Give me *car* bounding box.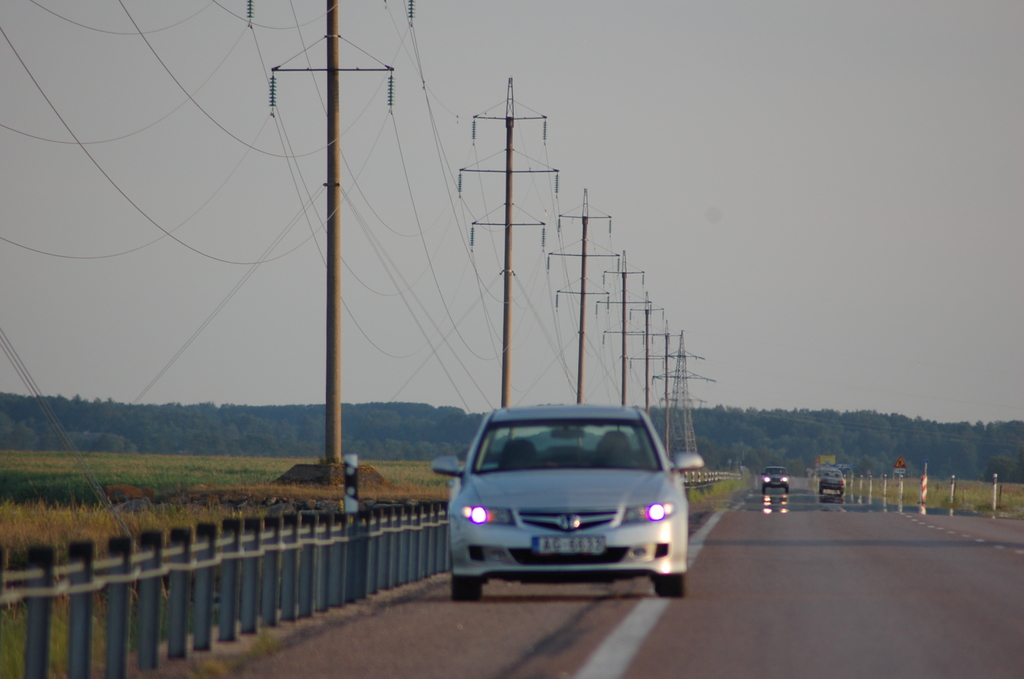
locate(760, 468, 792, 491).
